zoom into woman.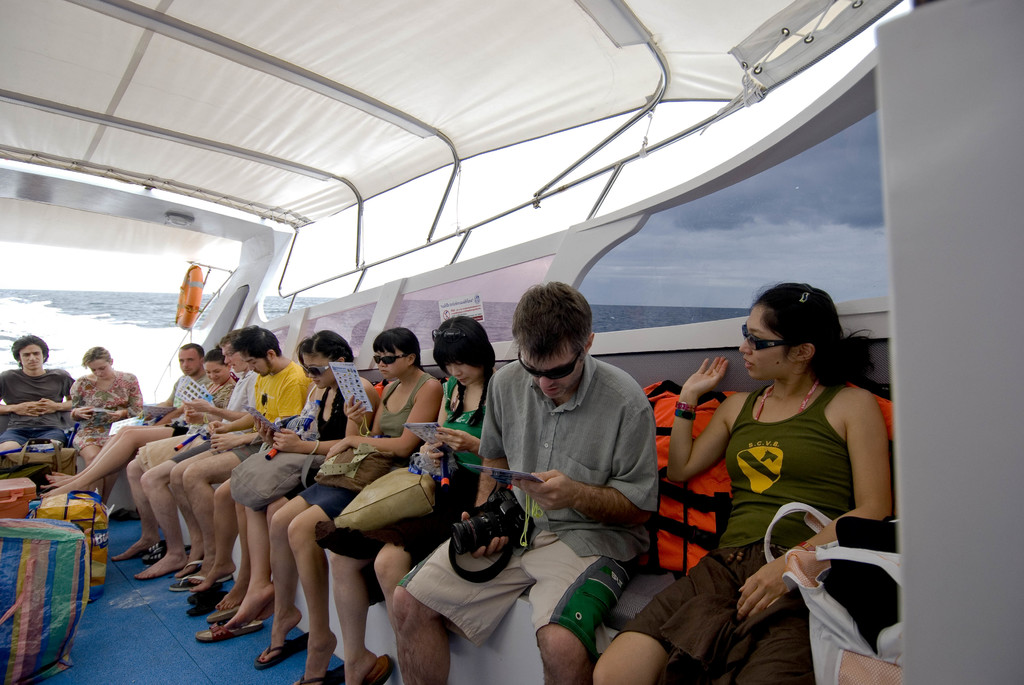
Zoom target: 331, 316, 499, 684.
